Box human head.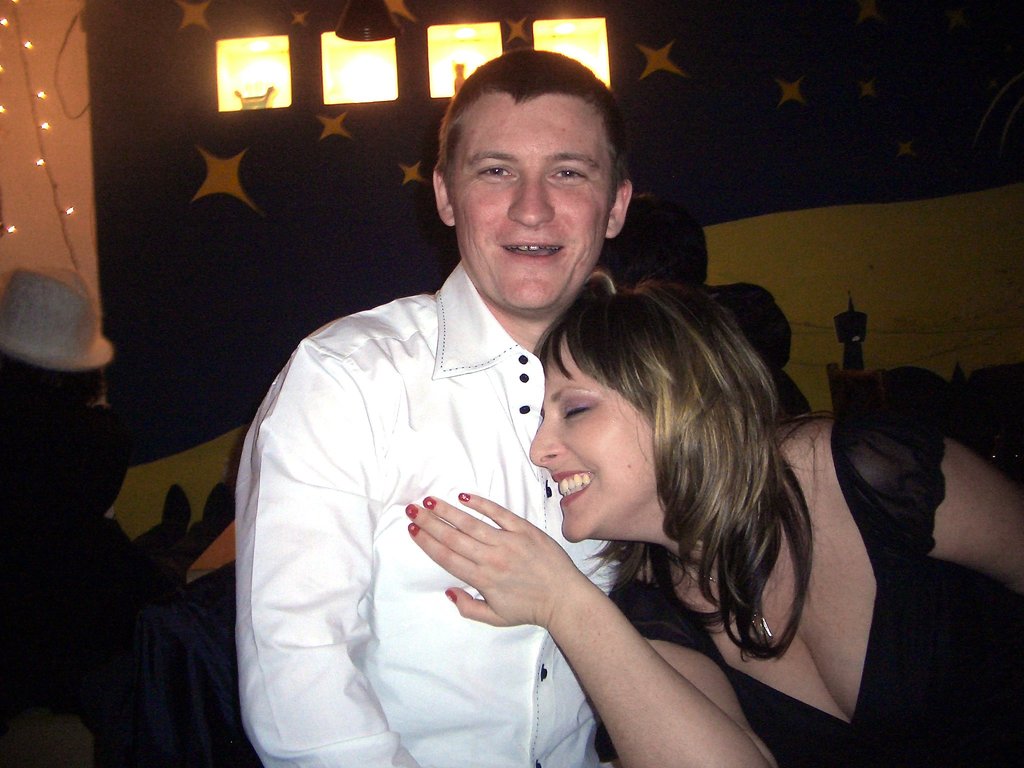
(left=0, top=266, right=113, bottom=426).
